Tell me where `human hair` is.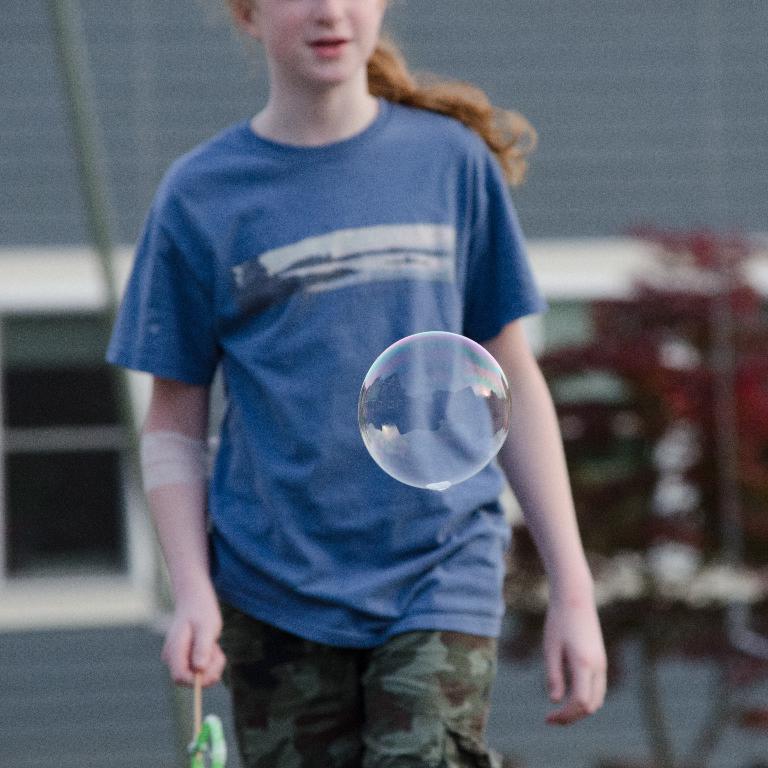
`human hair` is at 213 0 540 187.
